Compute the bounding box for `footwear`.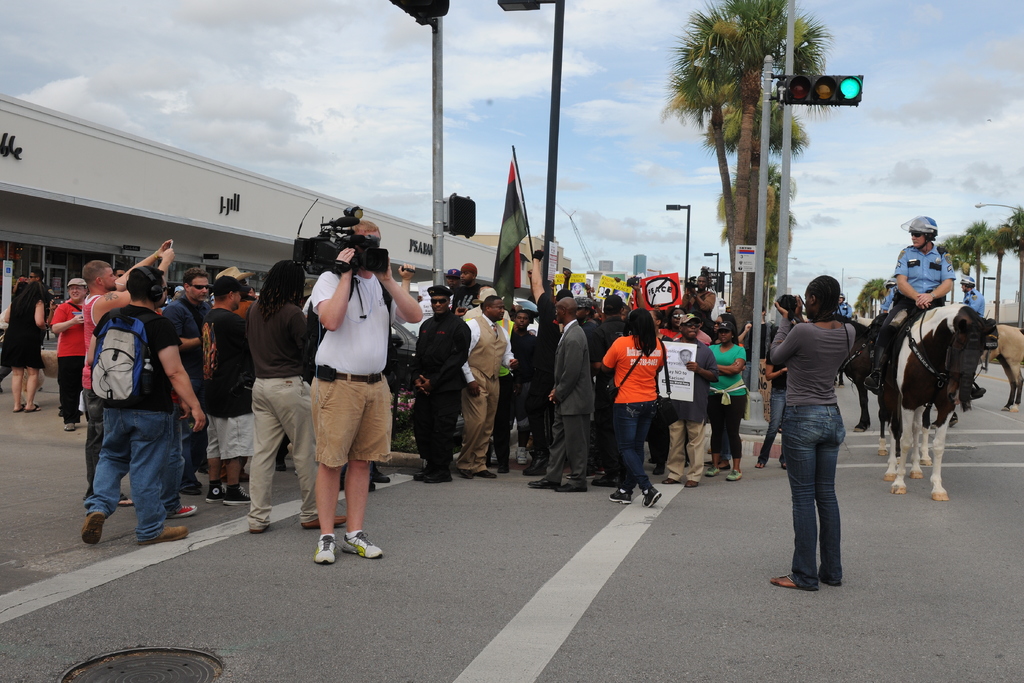
bbox(65, 422, 79, 431).
